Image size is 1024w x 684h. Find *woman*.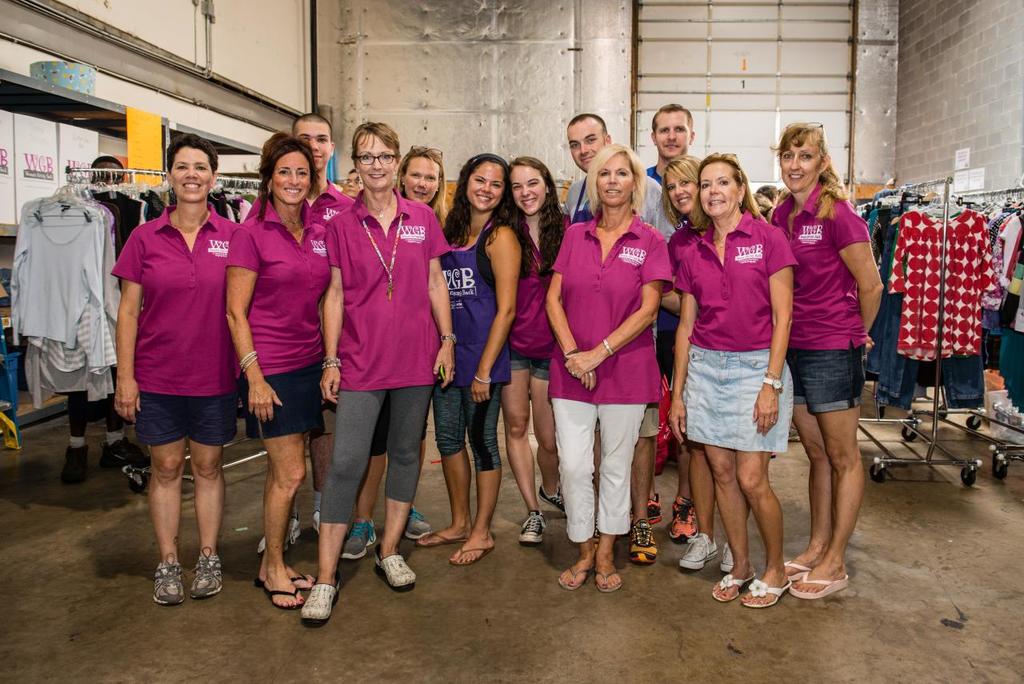
(229,132,343,610).
